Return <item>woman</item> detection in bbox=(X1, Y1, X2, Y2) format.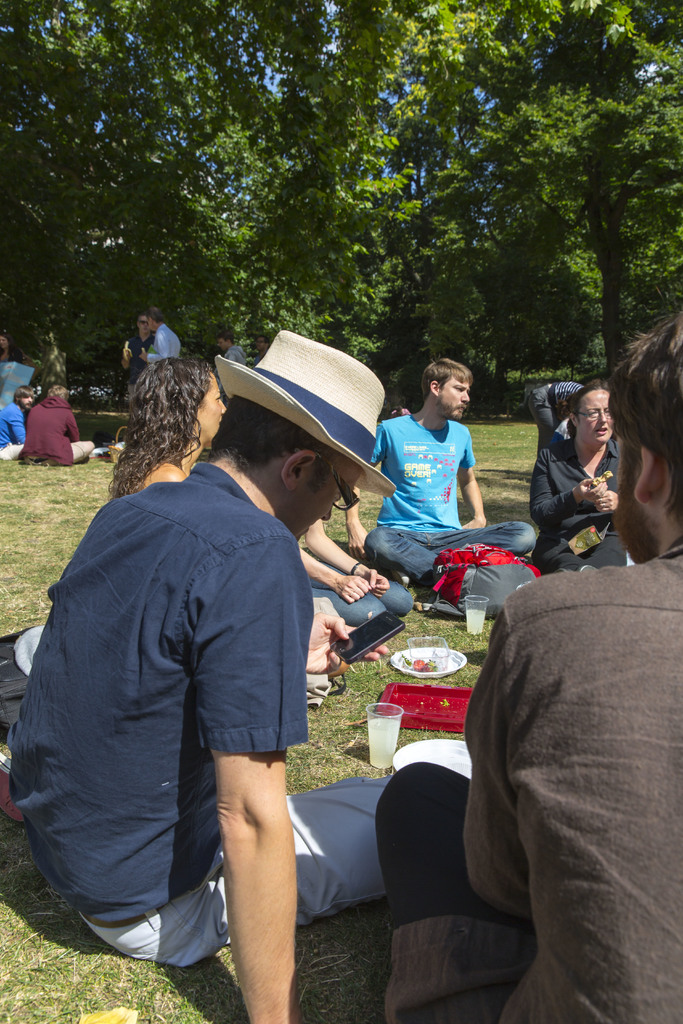
bbox=(0, 329, 31, 362).
